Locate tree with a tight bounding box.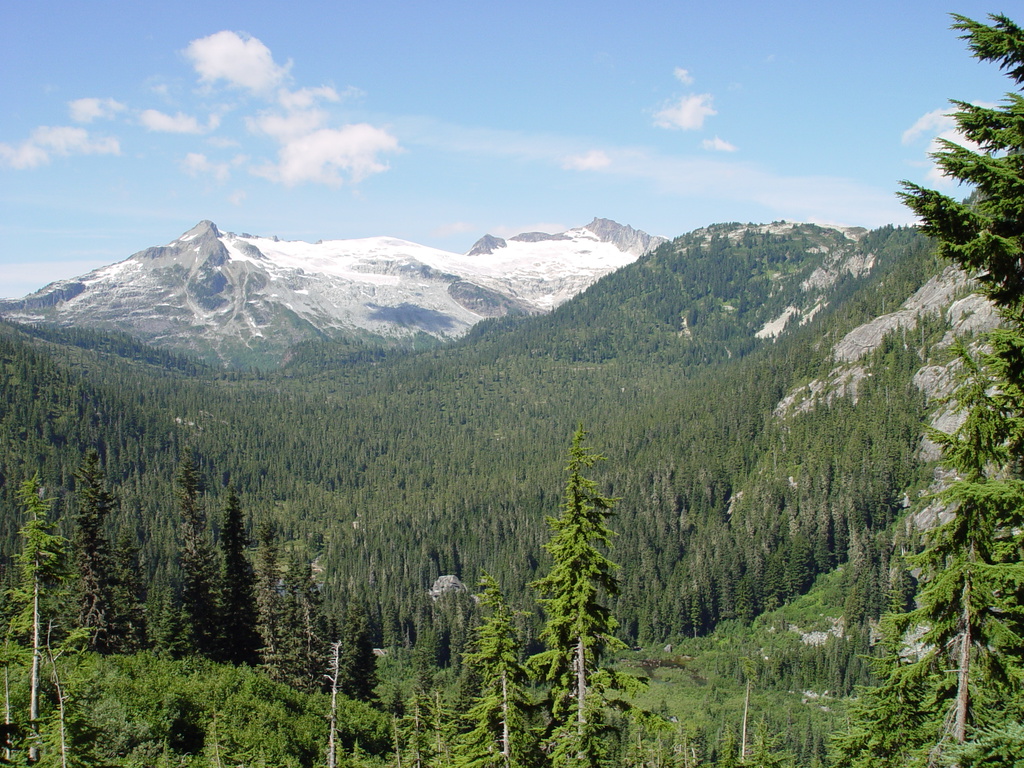
Rect(456, 573, 534, 767).
